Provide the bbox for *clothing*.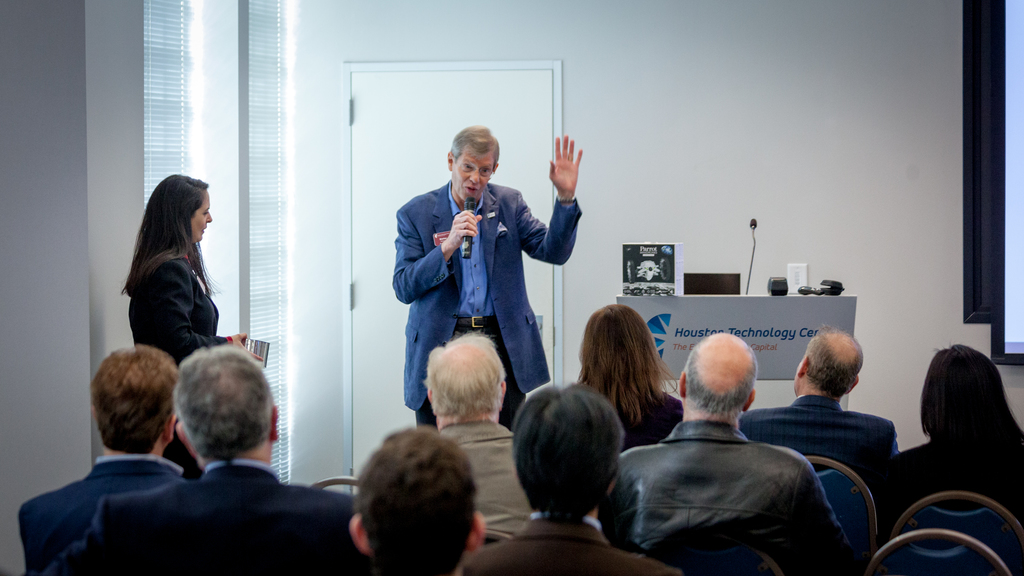
(376, 177, 579, 428).
